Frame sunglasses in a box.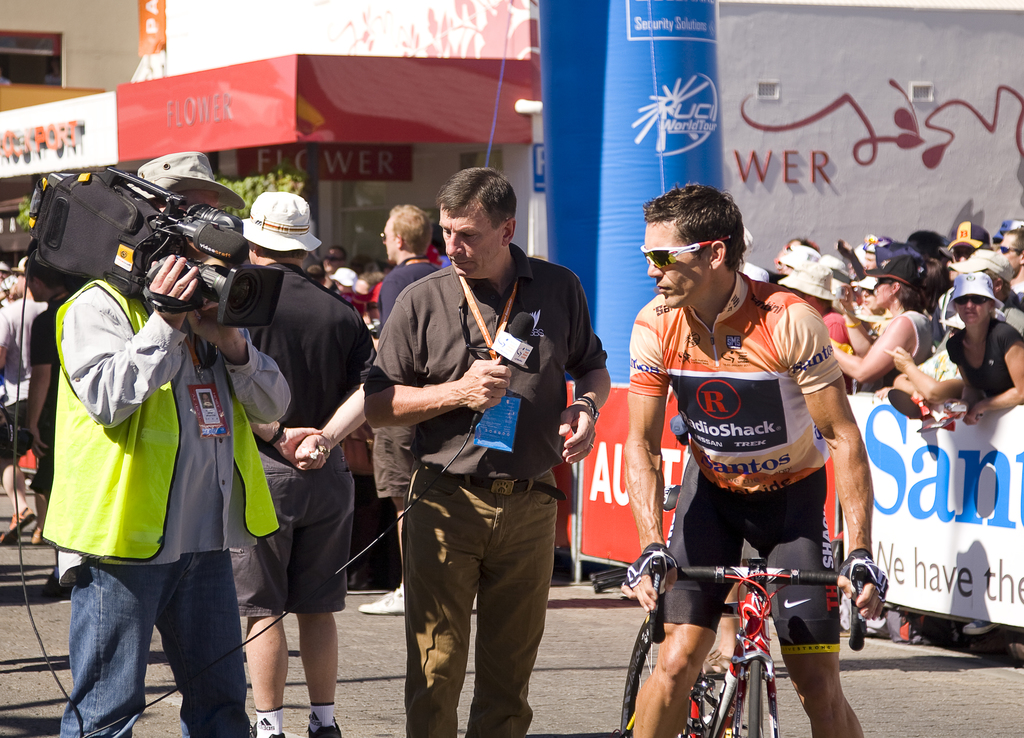
bbox(638, 236, 733, 267).
